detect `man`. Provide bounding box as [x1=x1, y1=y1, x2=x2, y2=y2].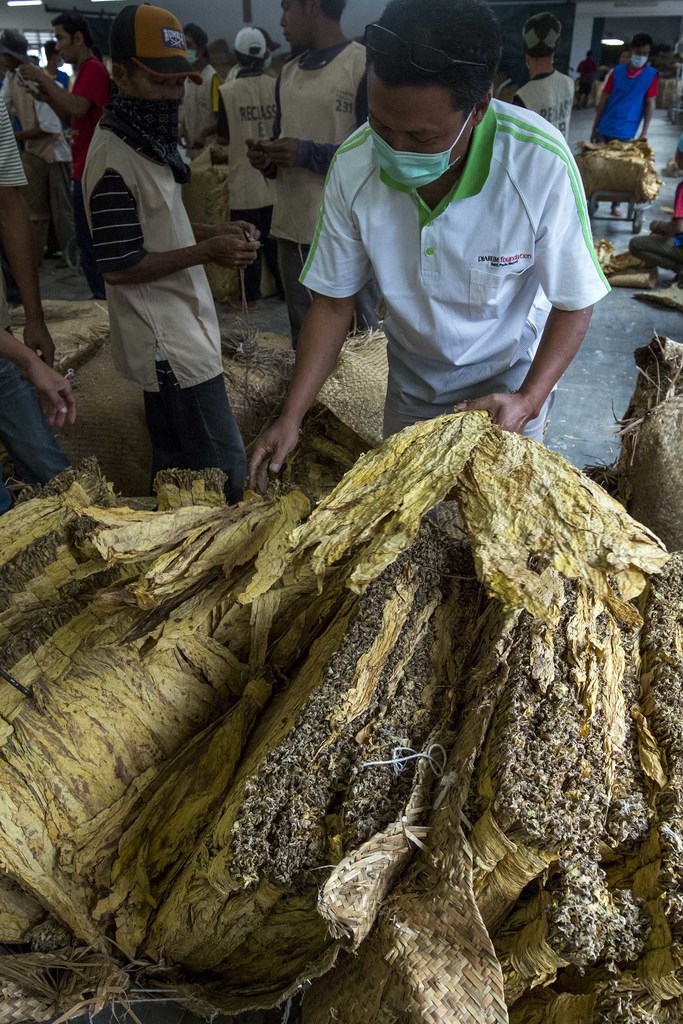
[x1=258, y1=8, x2=626, y2=479].
